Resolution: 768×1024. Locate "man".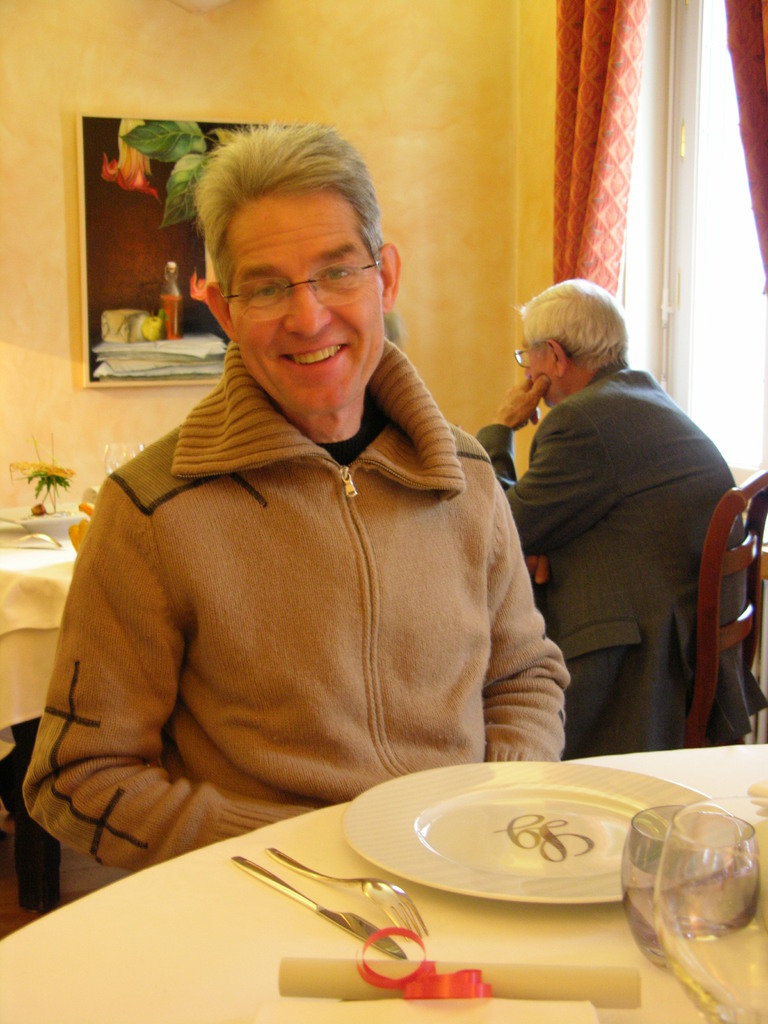
467, 275, 765, 758.
